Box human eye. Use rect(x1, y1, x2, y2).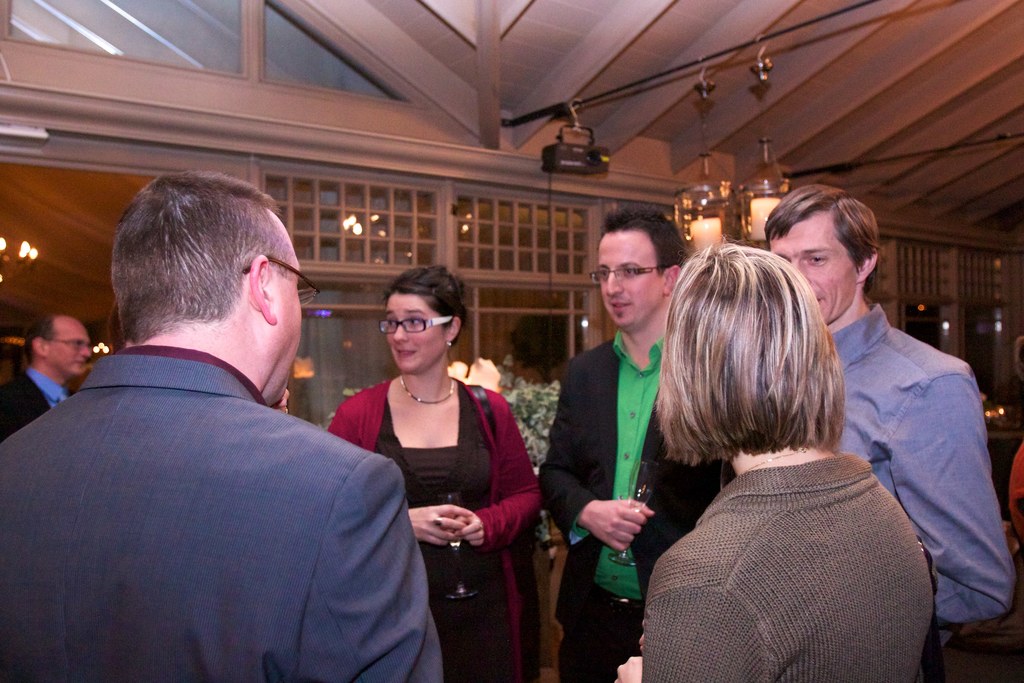
rect(405, 313, 425, 329).
